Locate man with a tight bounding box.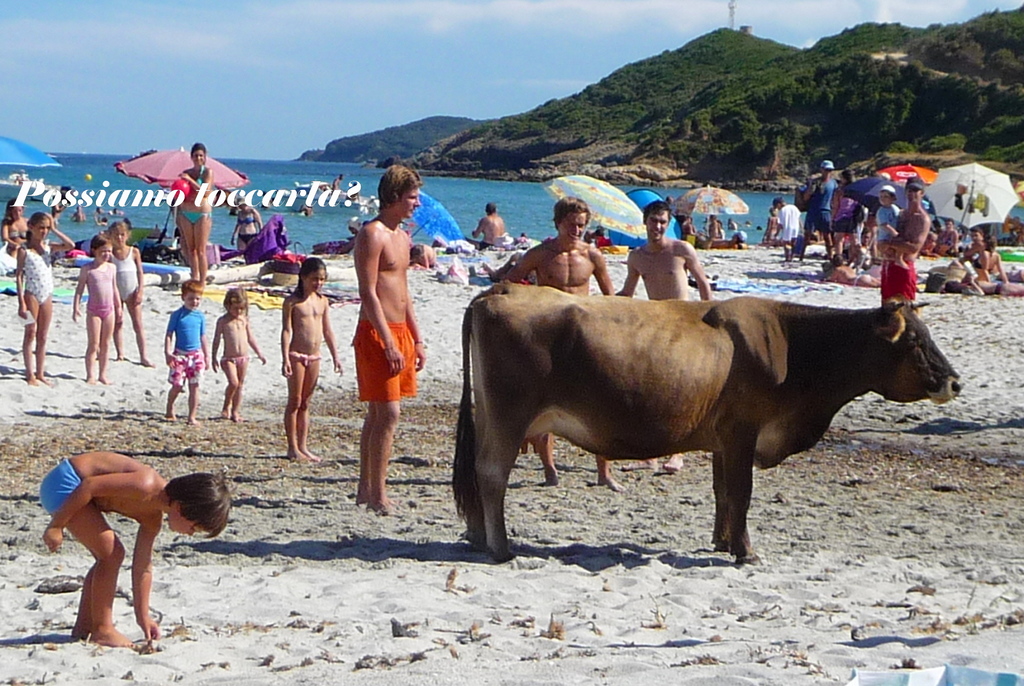
locate(505, 196, 627, 492).
